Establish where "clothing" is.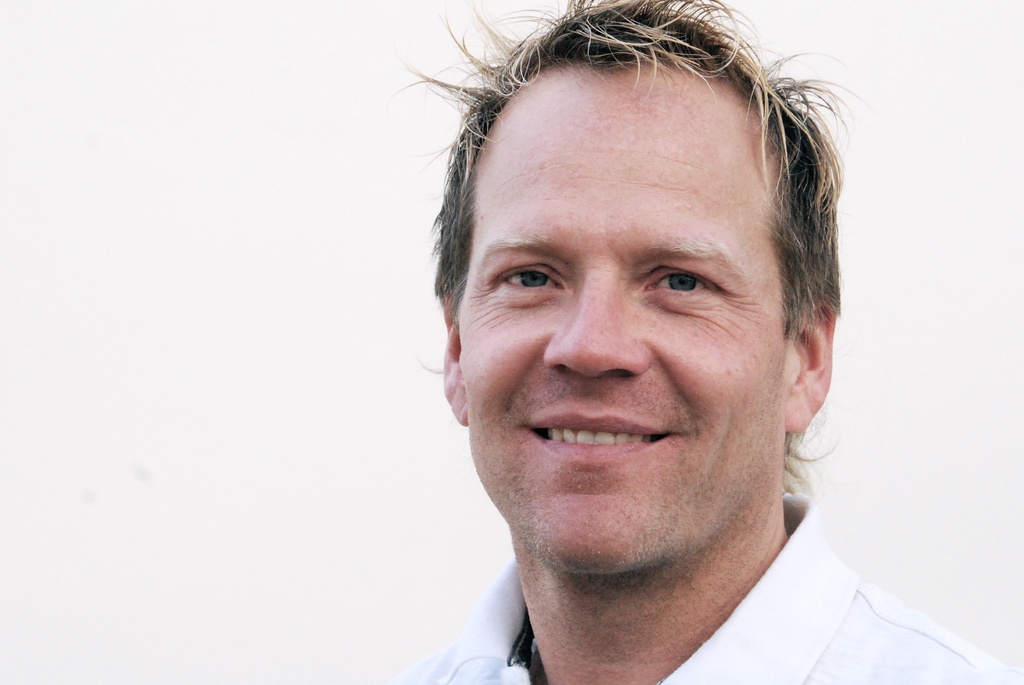
Established at [x1=401, y1=464, x2=1023, y2=680].
